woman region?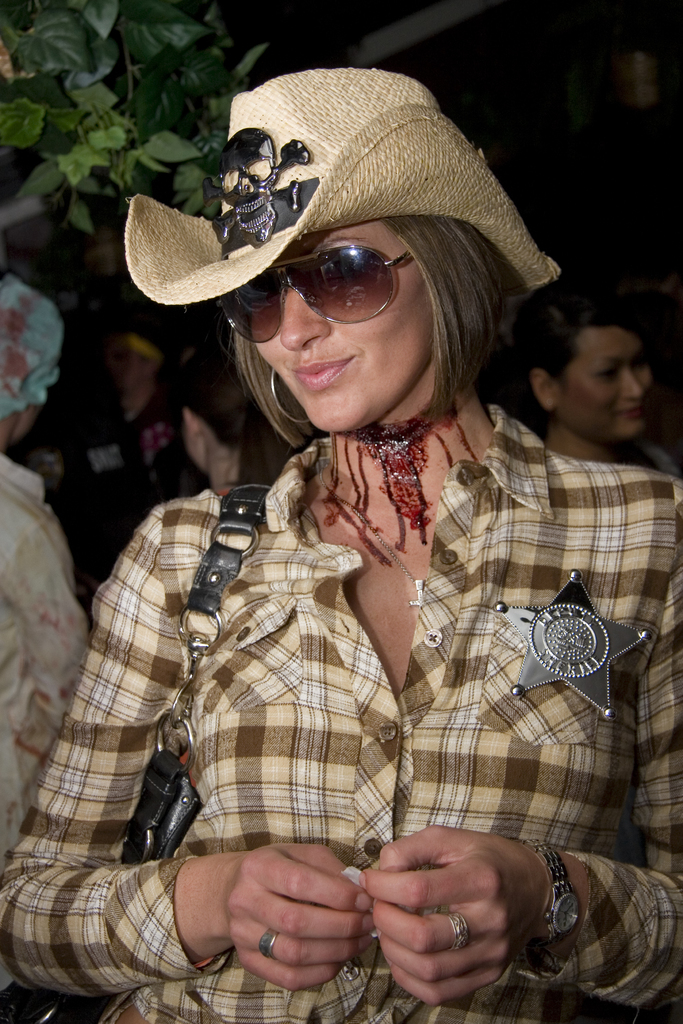
crop(176, 349, 288, 485)
